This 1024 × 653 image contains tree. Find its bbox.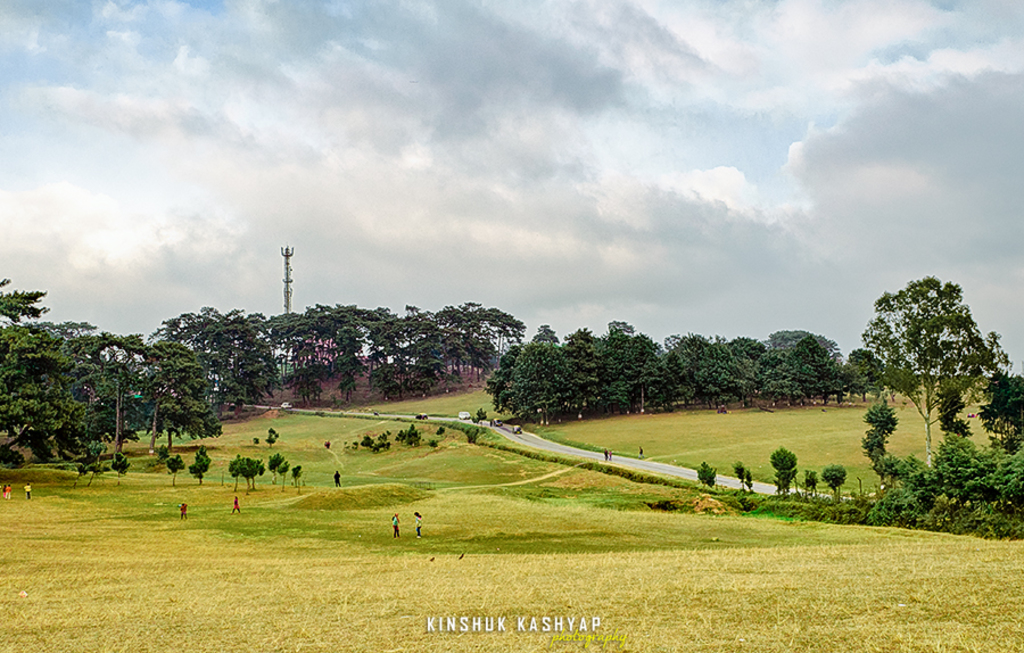
select_region(240, 308, 307, 389).
